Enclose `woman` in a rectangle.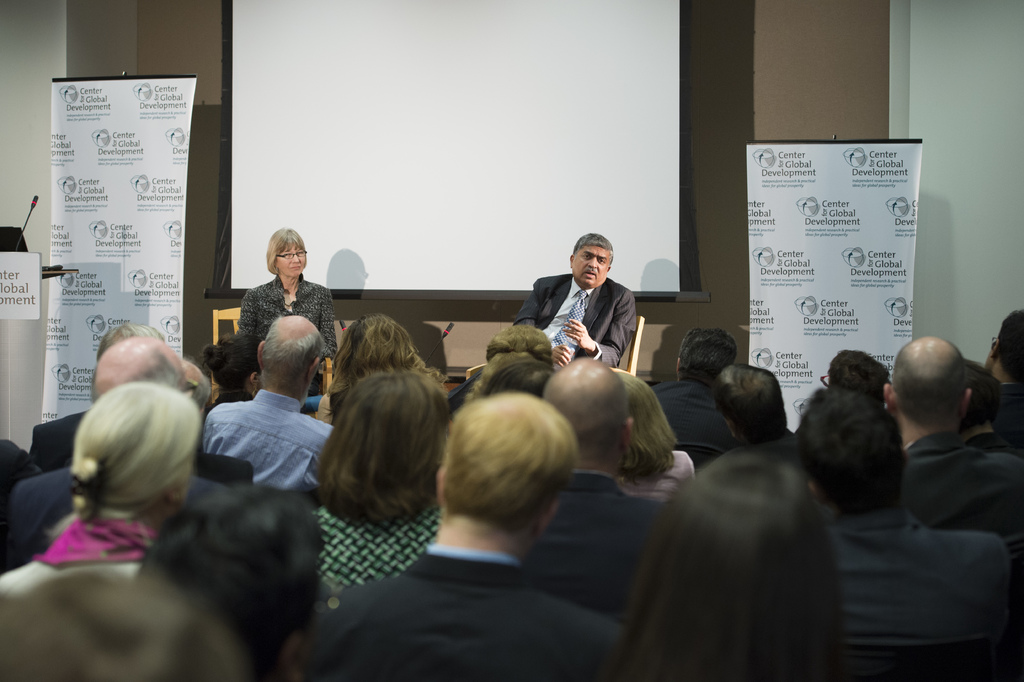
locate(0, 381, 201, 601).
